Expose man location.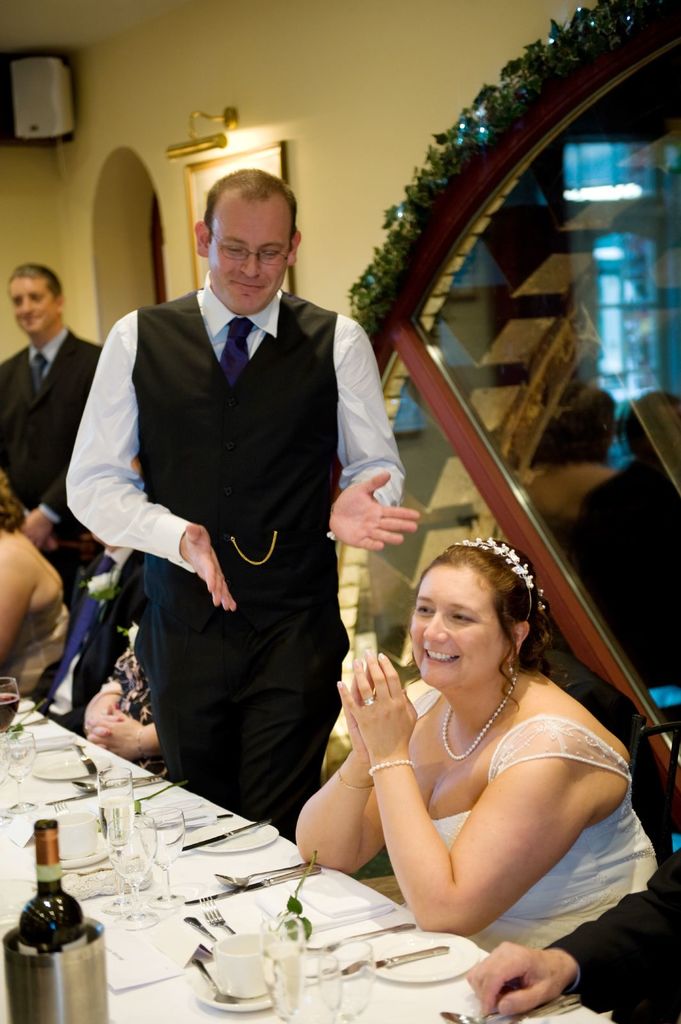
Exposed at box=[0, 259, 106, 554].
